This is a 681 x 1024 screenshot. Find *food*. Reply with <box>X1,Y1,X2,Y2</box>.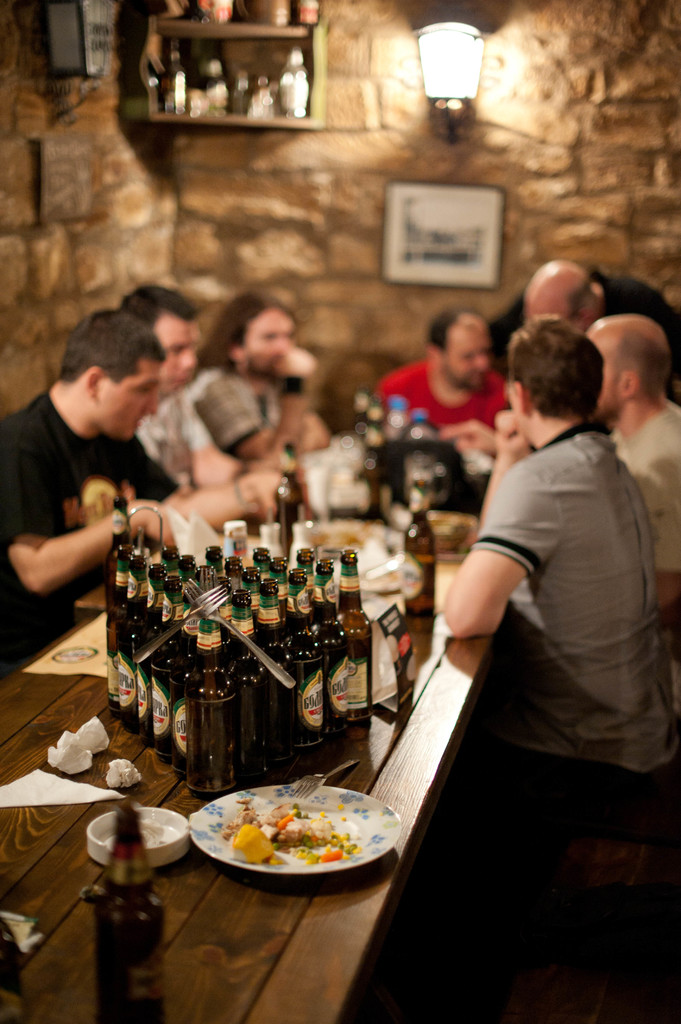
<box>218,791,376,883</box>.
